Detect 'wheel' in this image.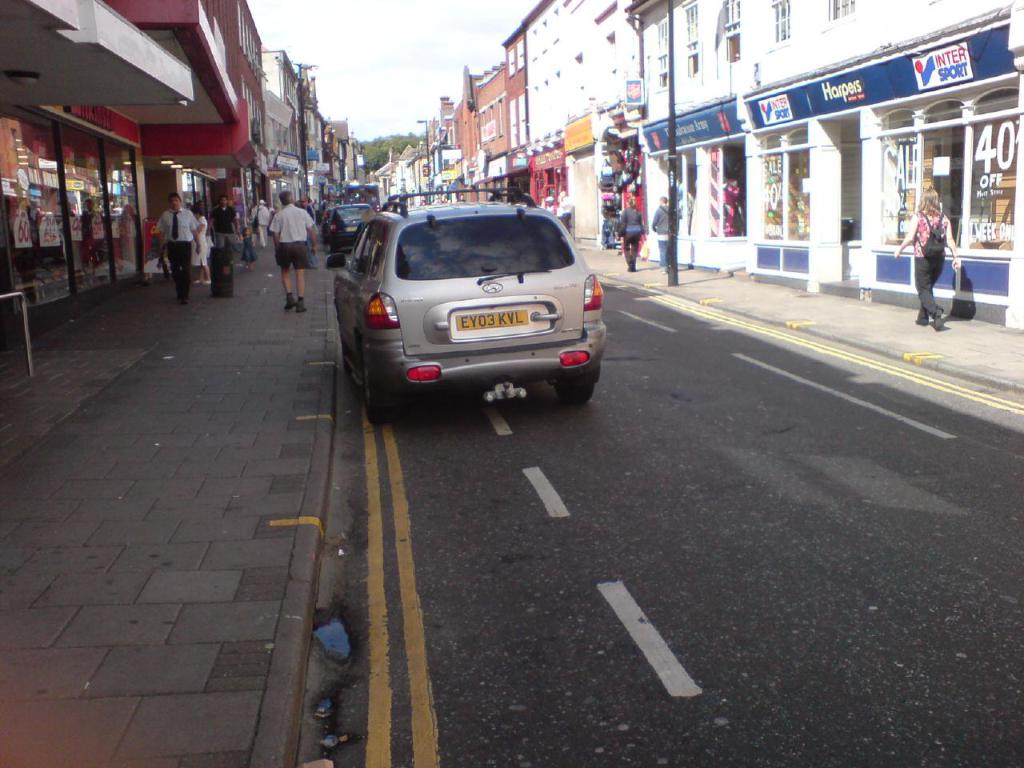
Detection: Rect(361, 363, 400, 422).
